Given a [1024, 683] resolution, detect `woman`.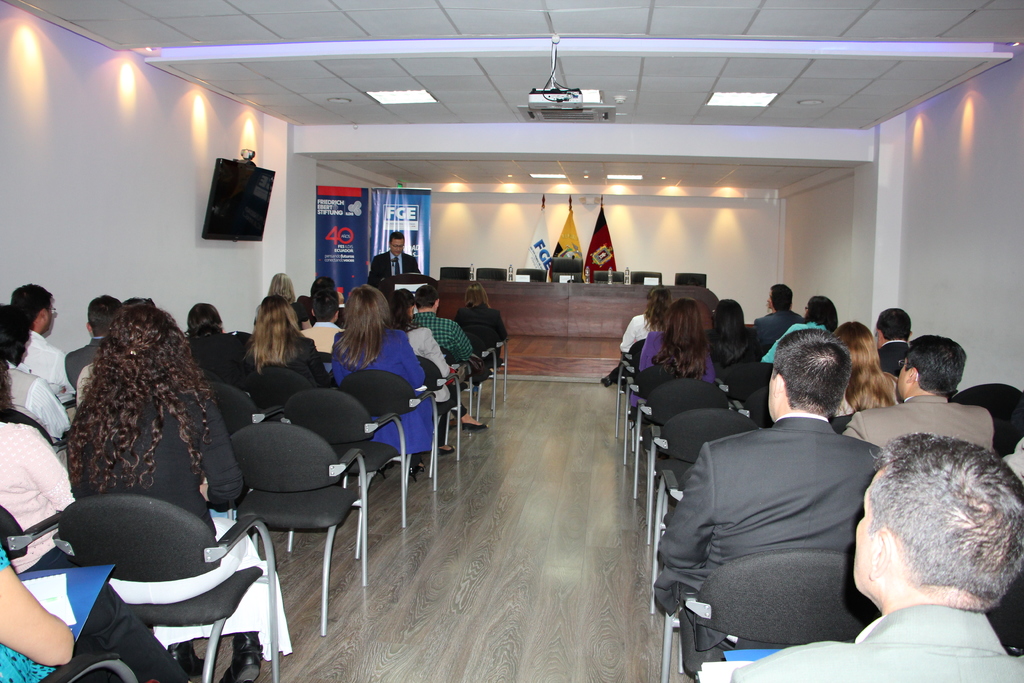
{"left": 185, "top": 302, "right": 243, "bottom": 384}.
